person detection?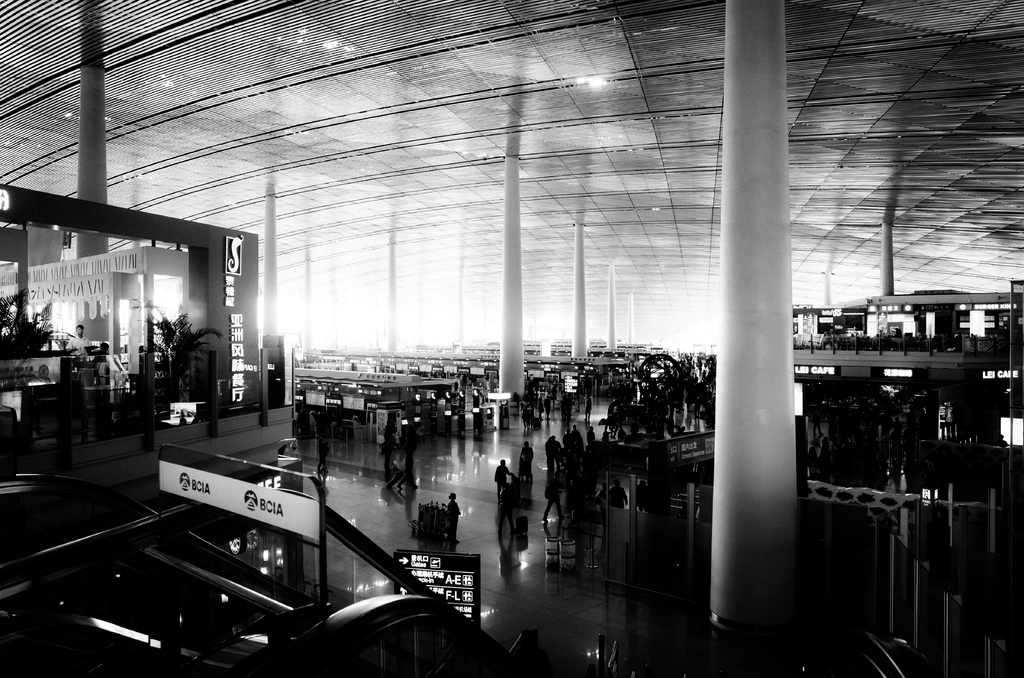
l=567, t=391, r=572, b=417
